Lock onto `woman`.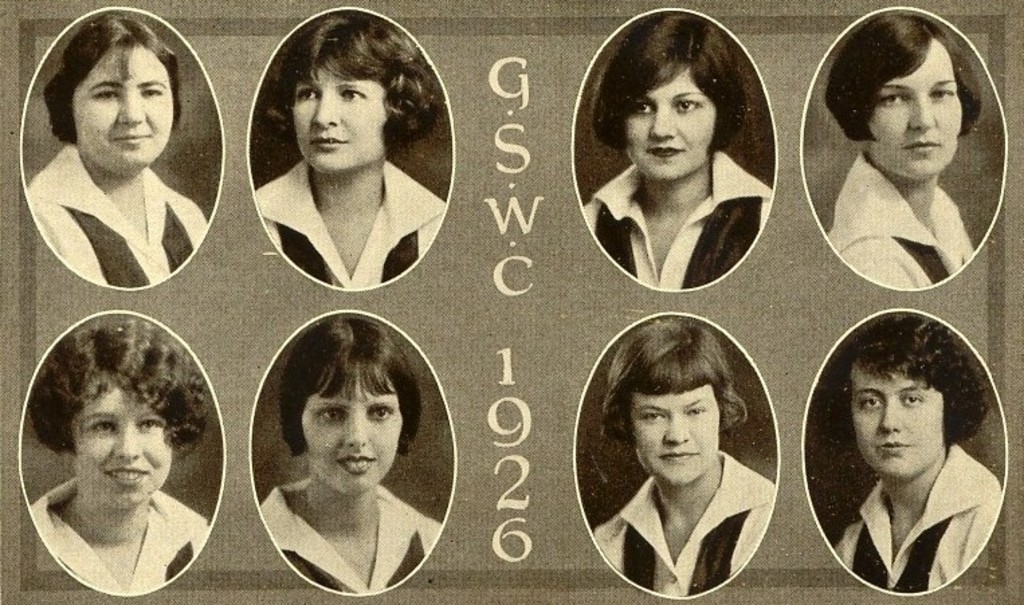
Locked: (x1=573, y1=8, x2=772, y2=290).
